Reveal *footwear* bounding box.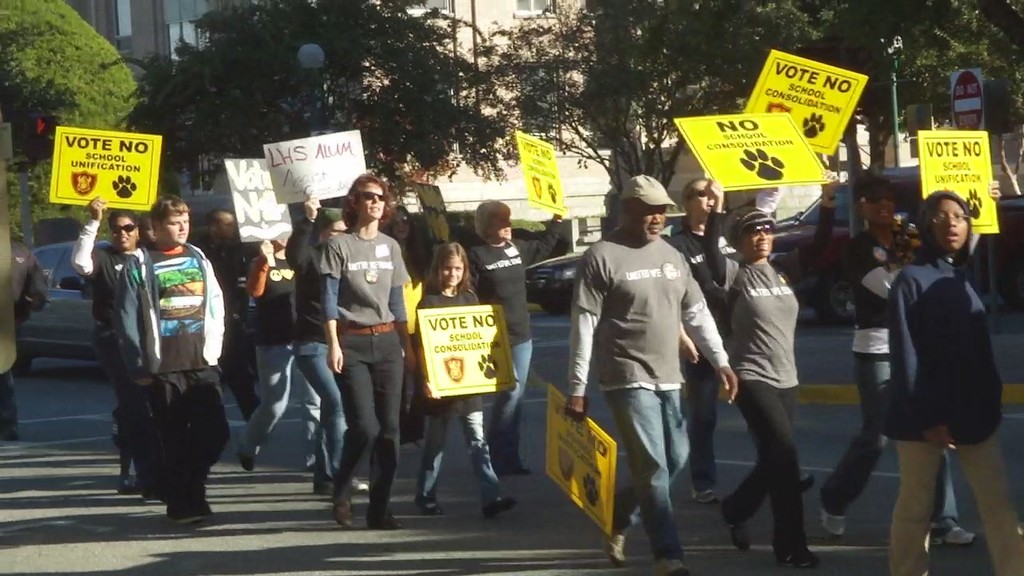
Revealed: l=238, t=448, r=254, b=473.
